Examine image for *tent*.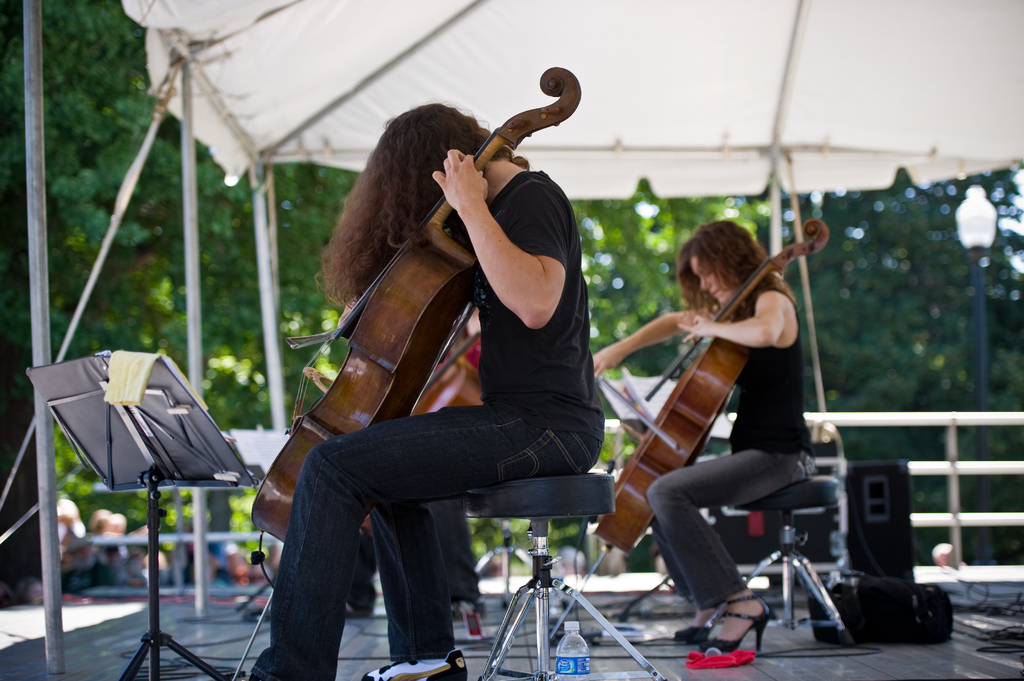
Examination result: (left=0, top=0, right=1022, bottom=625).
